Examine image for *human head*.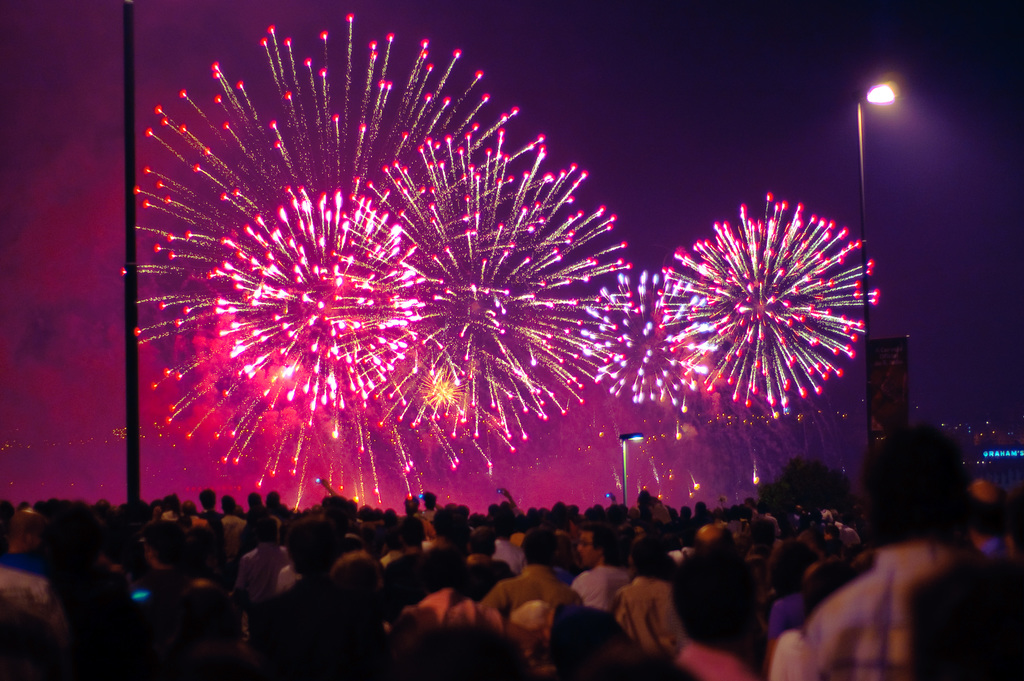
Examination result: box(320, 498, 353, 533).
